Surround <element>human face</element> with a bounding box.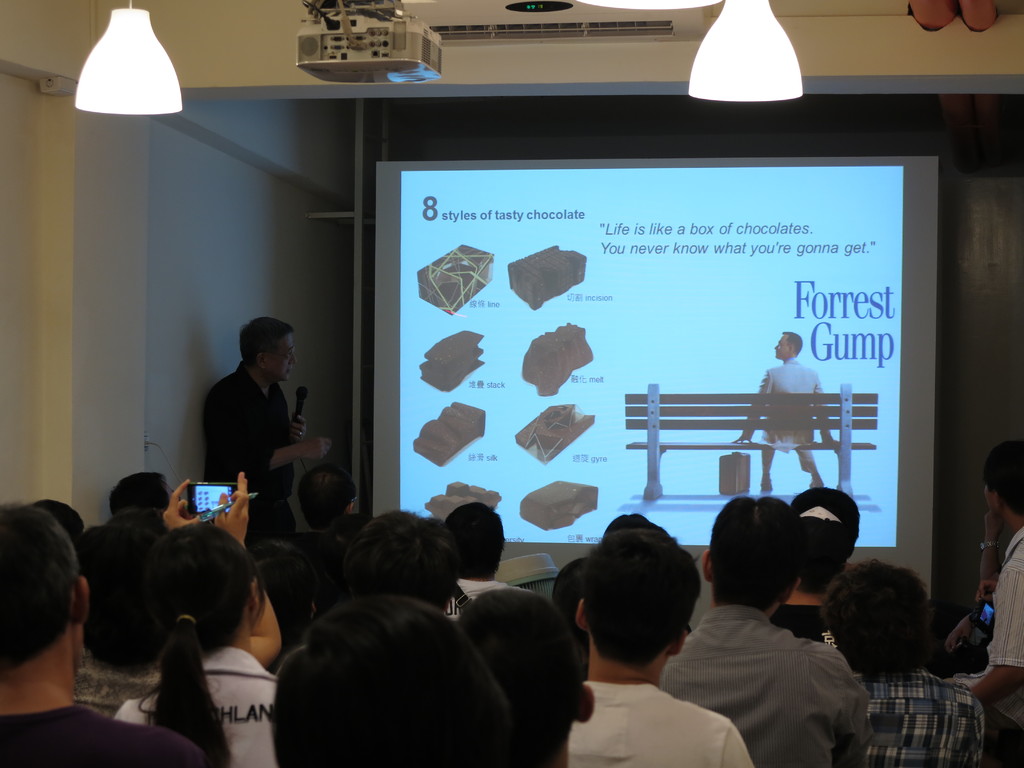
[773,336,789,358].
